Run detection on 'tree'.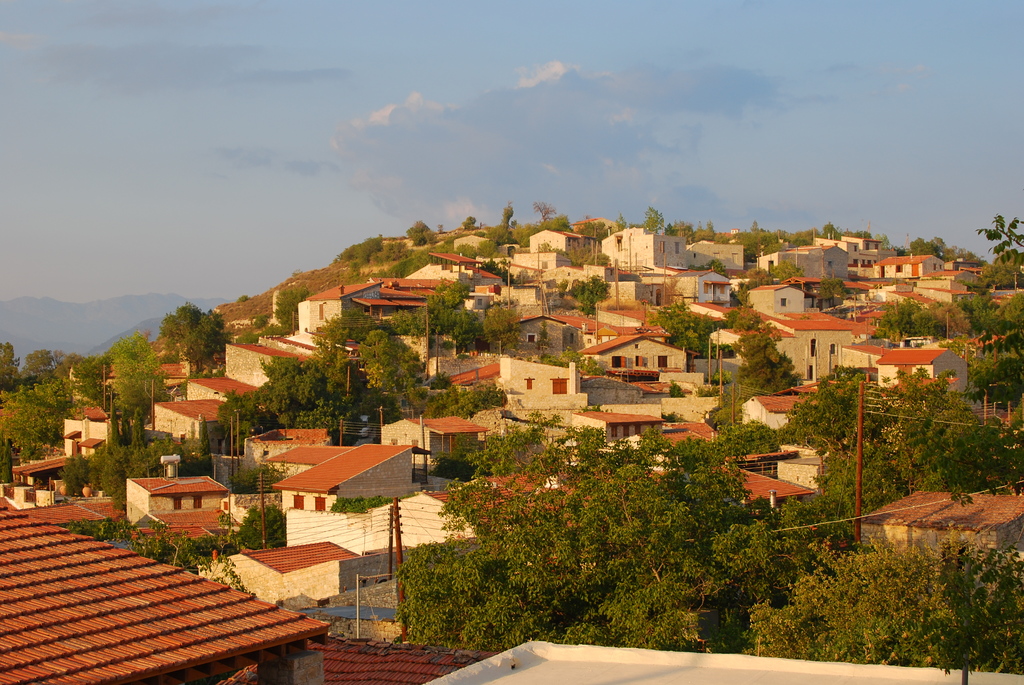
Result: 398,421,792,623.
